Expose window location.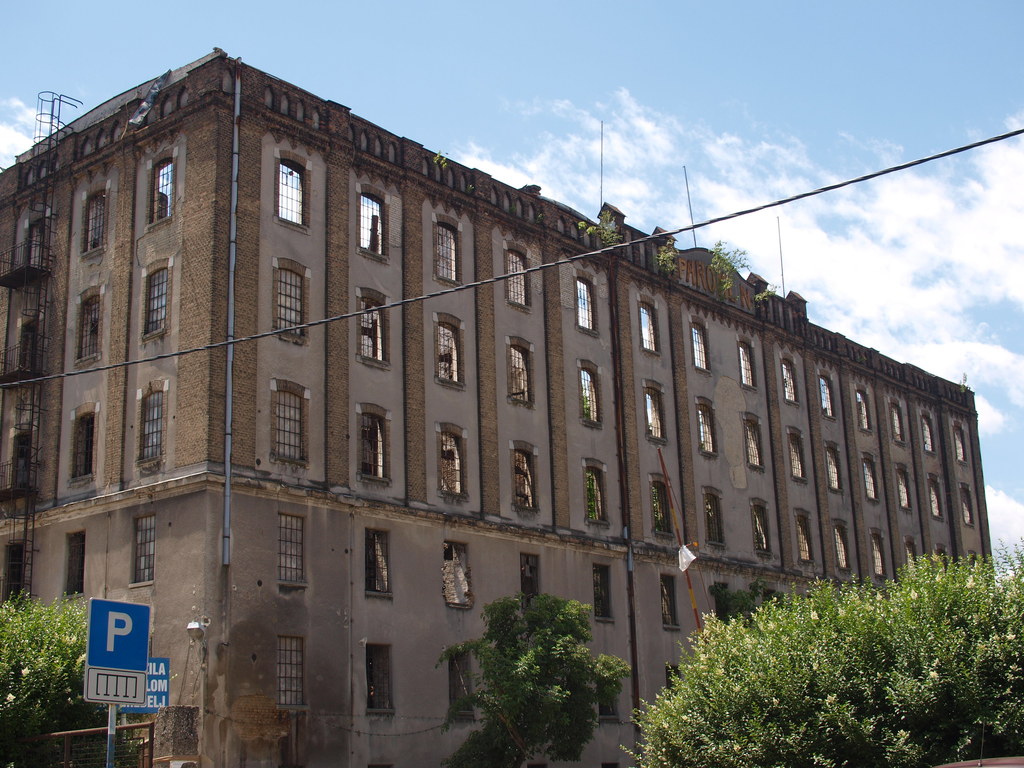
Exposed at [785, 435, 806, 474].
